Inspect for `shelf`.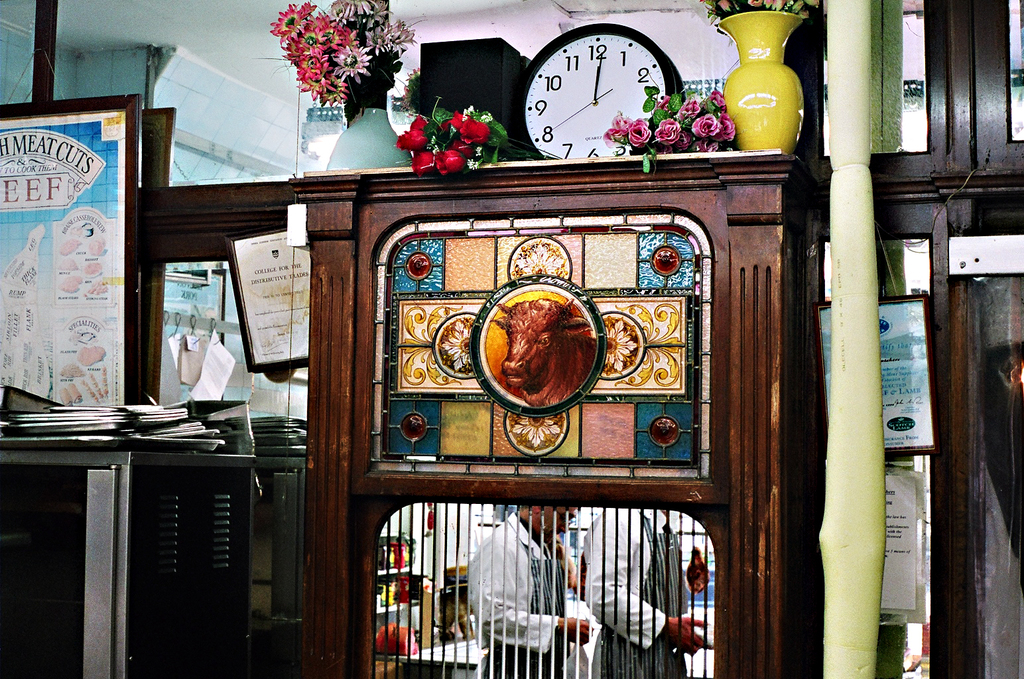
Inspection: [1,440,305,678].
